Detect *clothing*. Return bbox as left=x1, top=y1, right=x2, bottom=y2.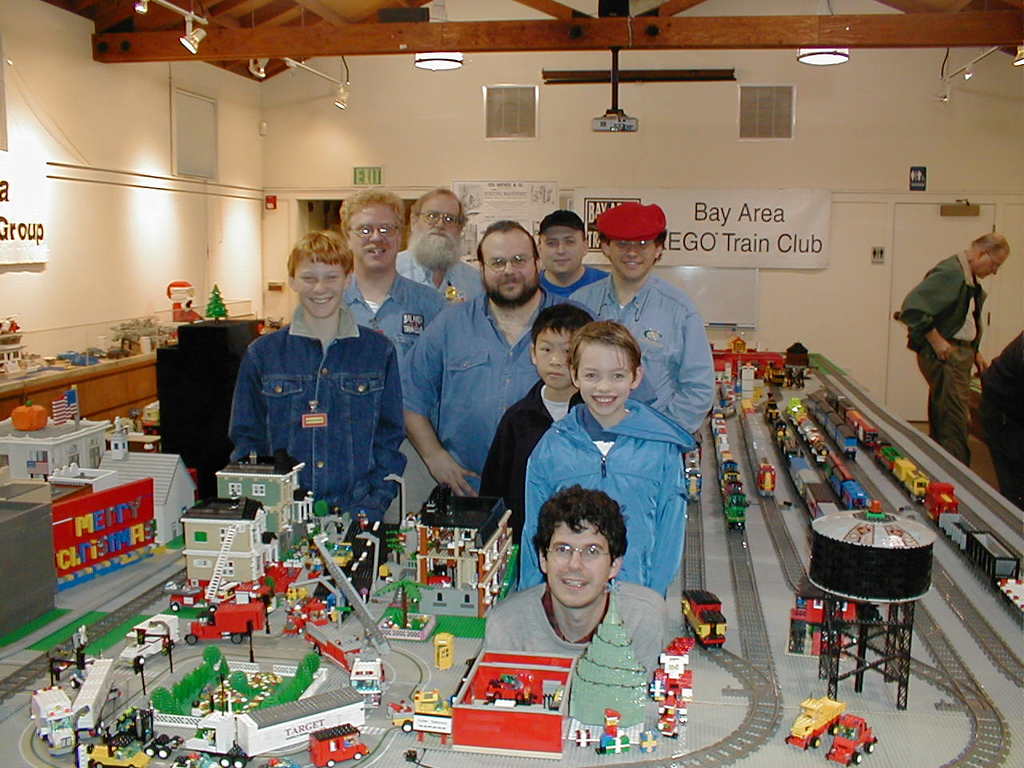
left=345, top=268, right=442, bottom=368.
